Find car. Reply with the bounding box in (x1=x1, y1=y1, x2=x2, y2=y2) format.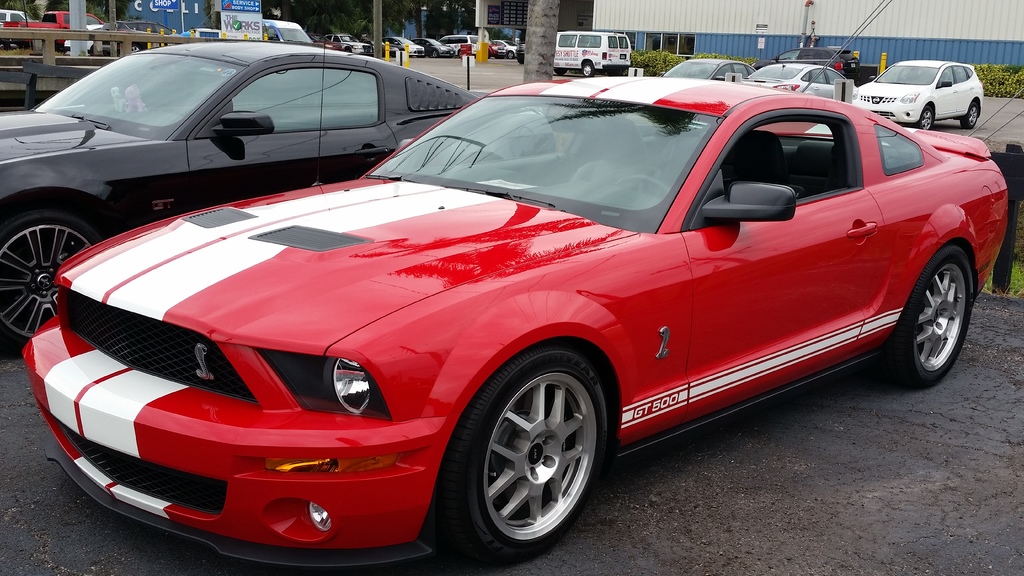
(x1=88, y1=18, x2=175, y2=56).
